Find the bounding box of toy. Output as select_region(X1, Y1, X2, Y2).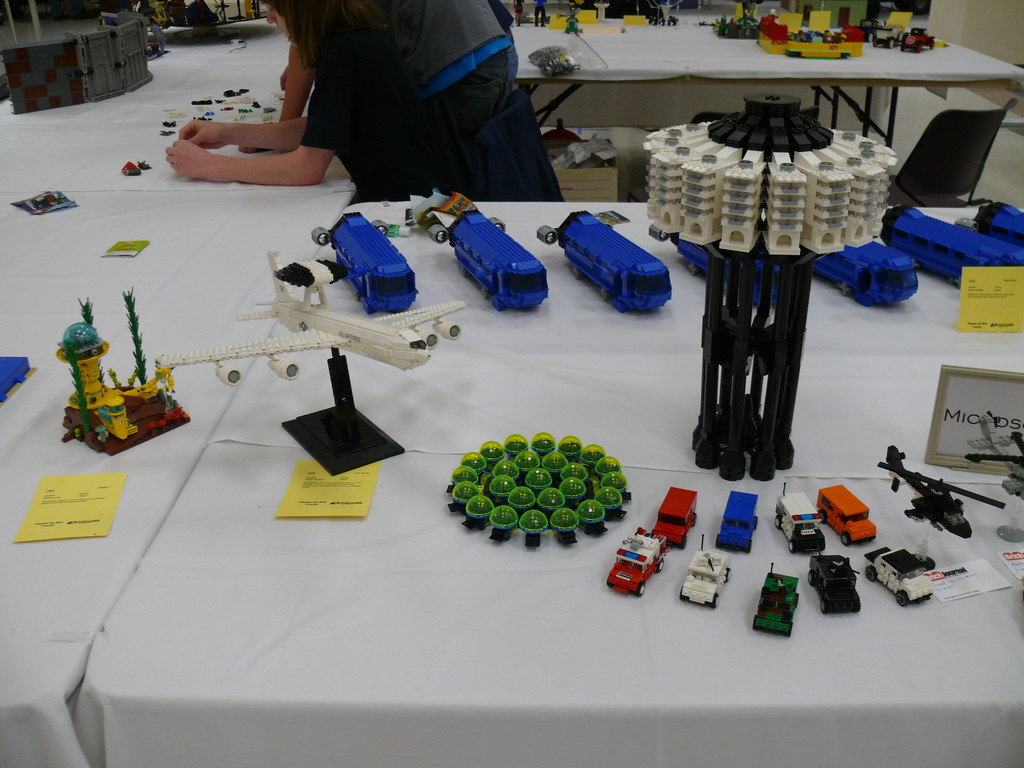
select_region(814, 243, 917, 314).
